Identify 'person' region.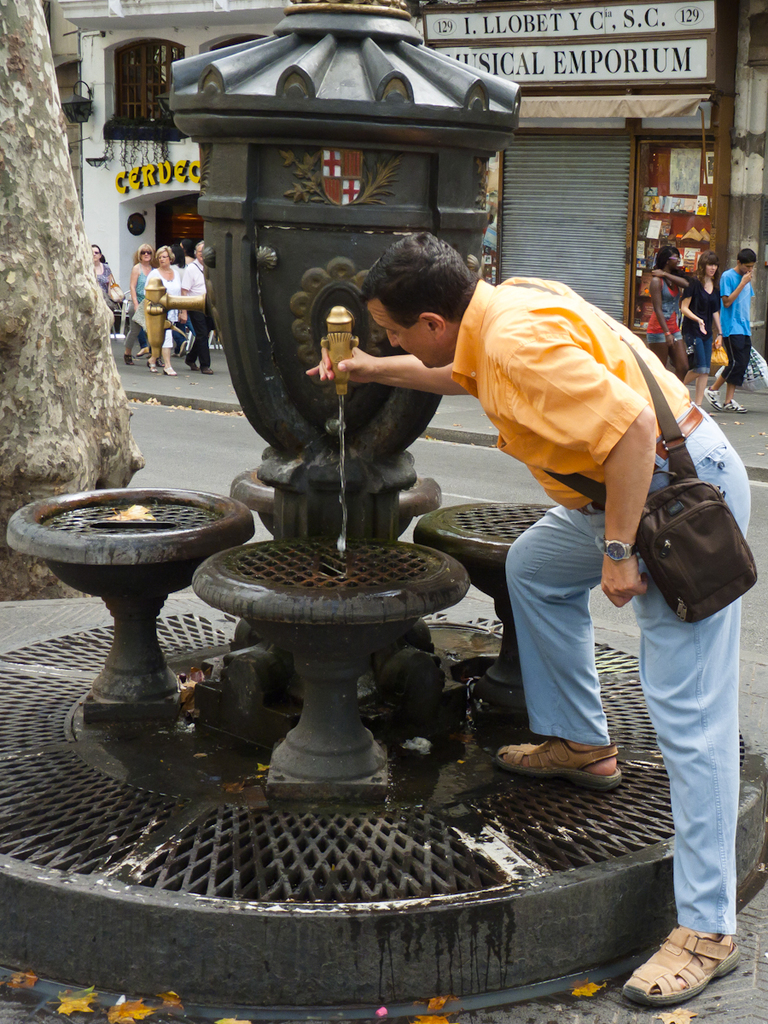
Region: pyautogui.locateOnScreen(90, 247, 114, 300).
